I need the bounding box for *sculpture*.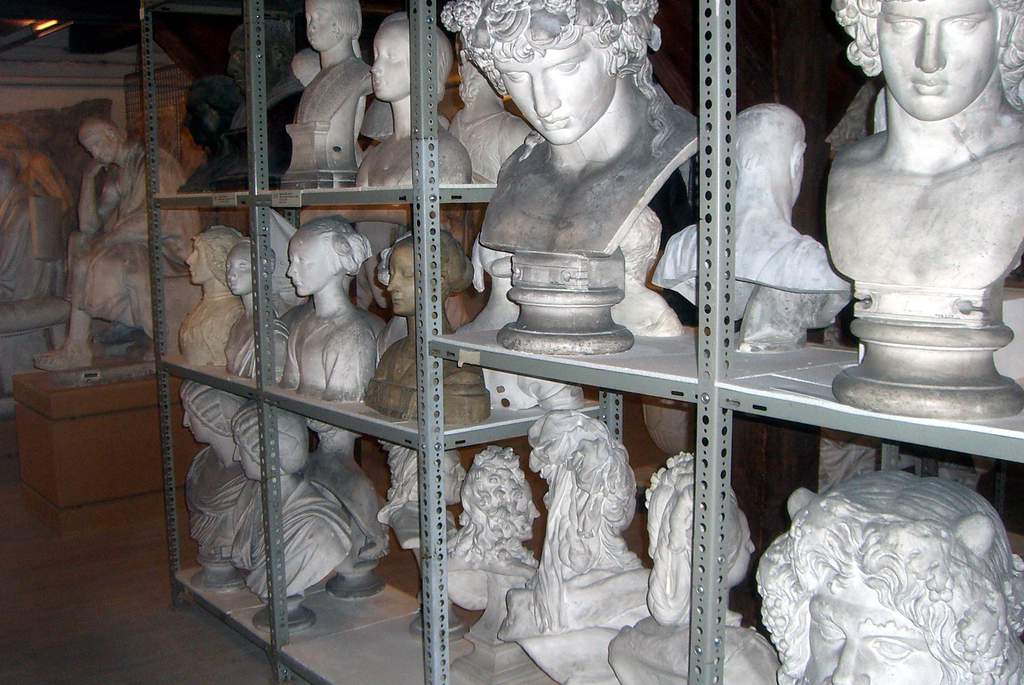
Here it is: 620:200:689:336.
